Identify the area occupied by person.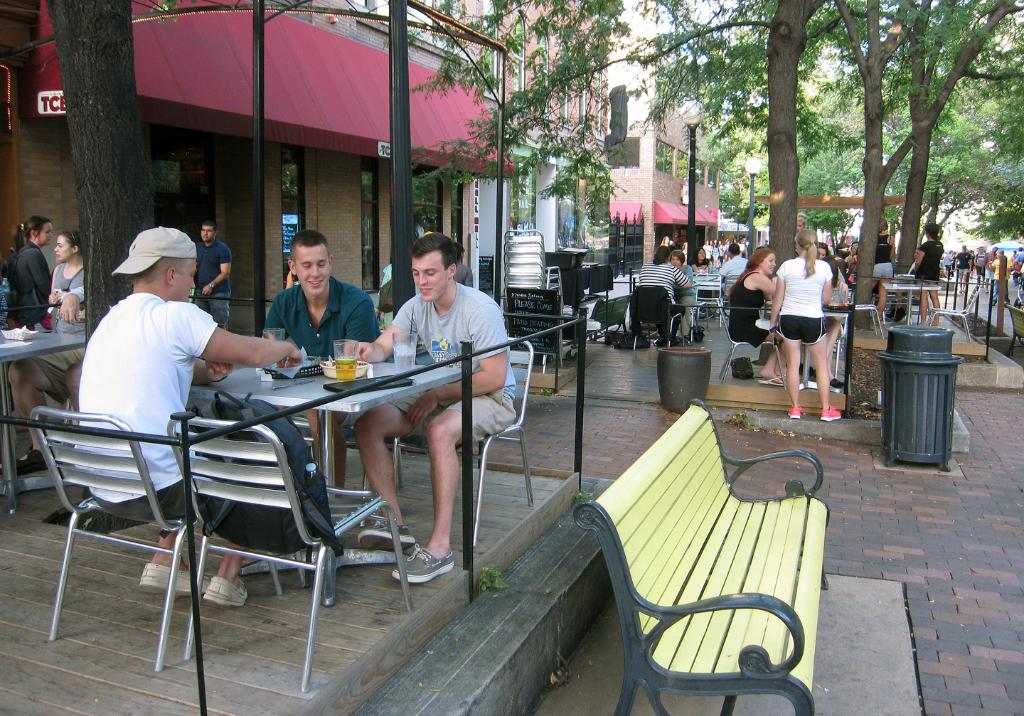
Area: rect(185, 216, 238, 343).
